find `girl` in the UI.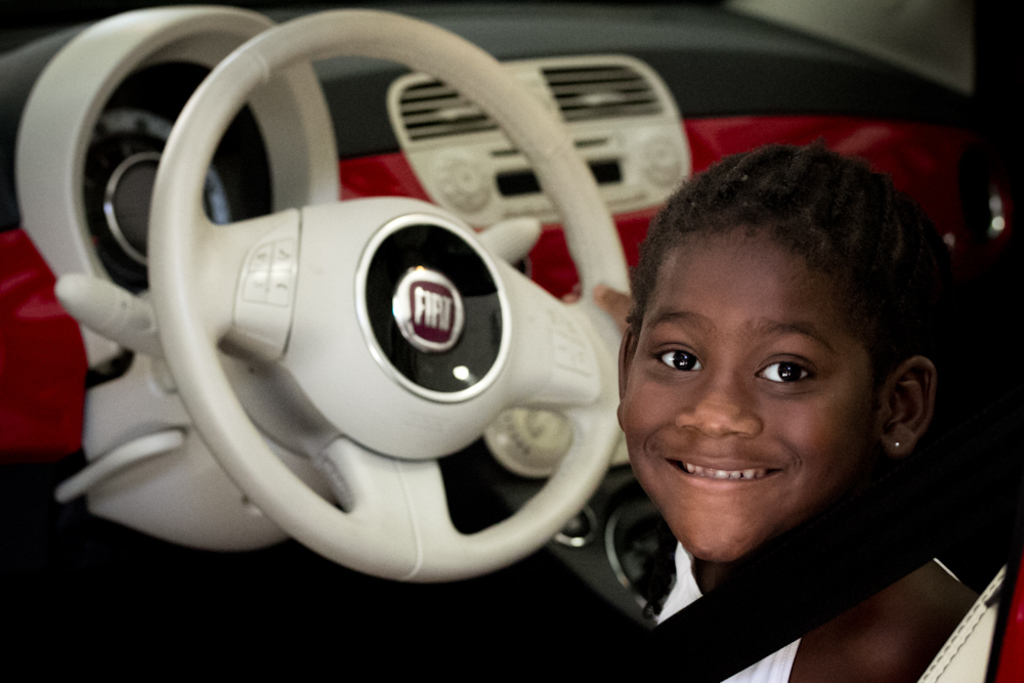
UI element at 611:143:976:682.
